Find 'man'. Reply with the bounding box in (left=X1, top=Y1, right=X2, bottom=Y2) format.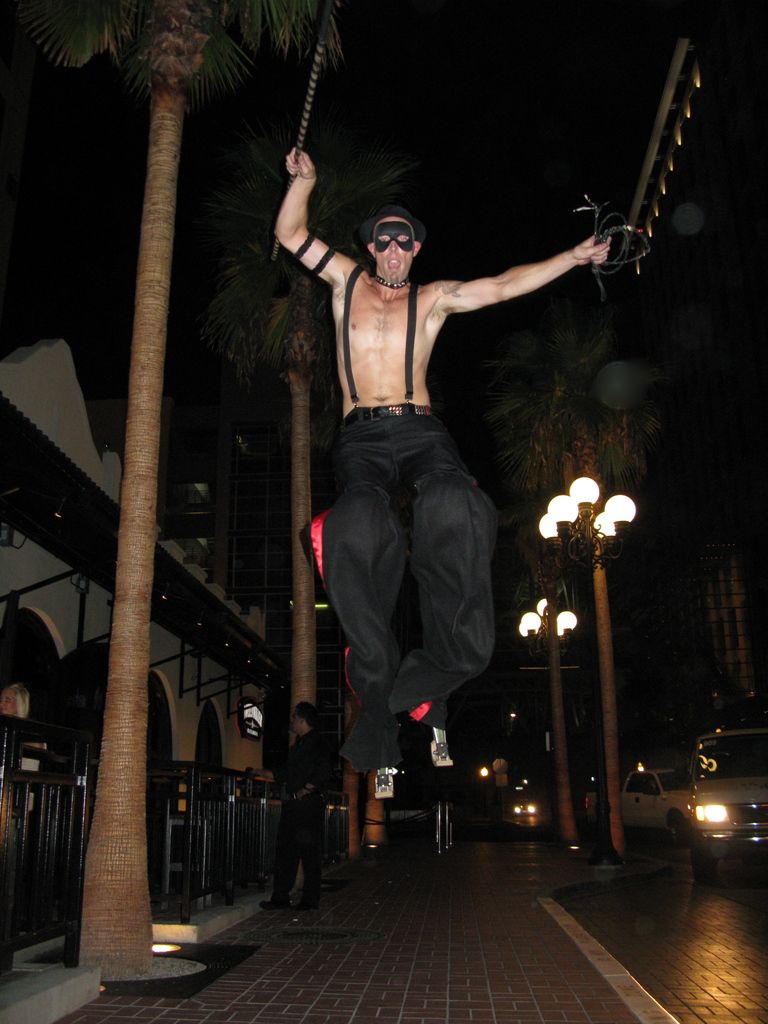
(left=235, top=129, right=583, bottom=870).
